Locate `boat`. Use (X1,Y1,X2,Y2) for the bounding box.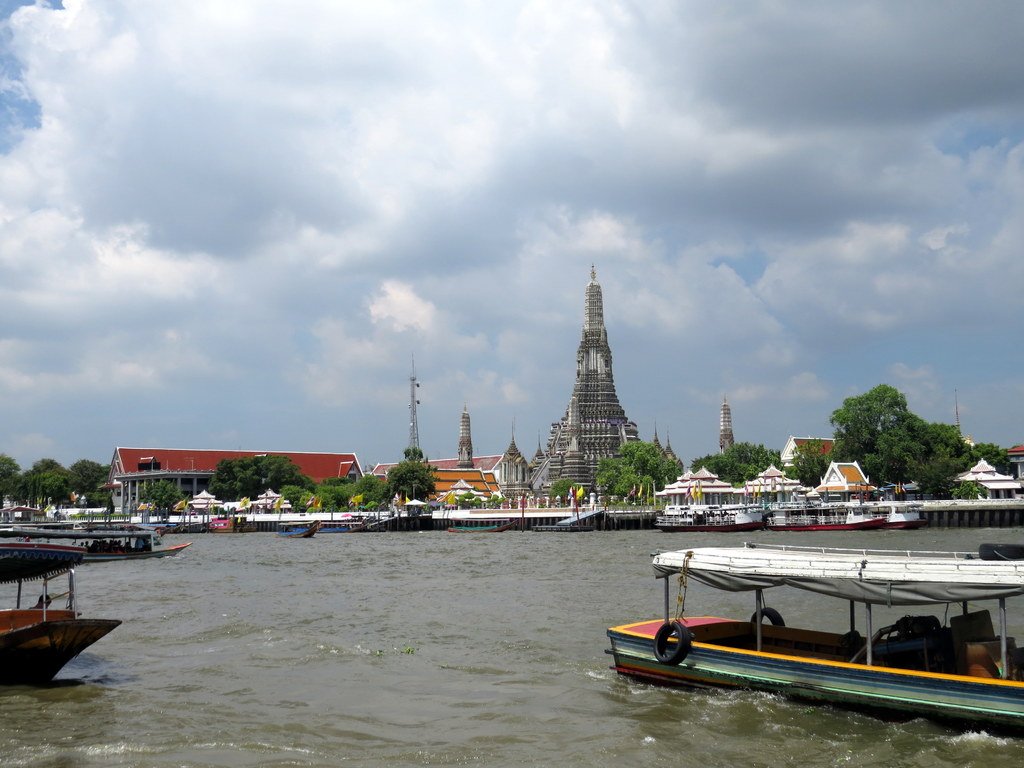
(0,547,123,689).
